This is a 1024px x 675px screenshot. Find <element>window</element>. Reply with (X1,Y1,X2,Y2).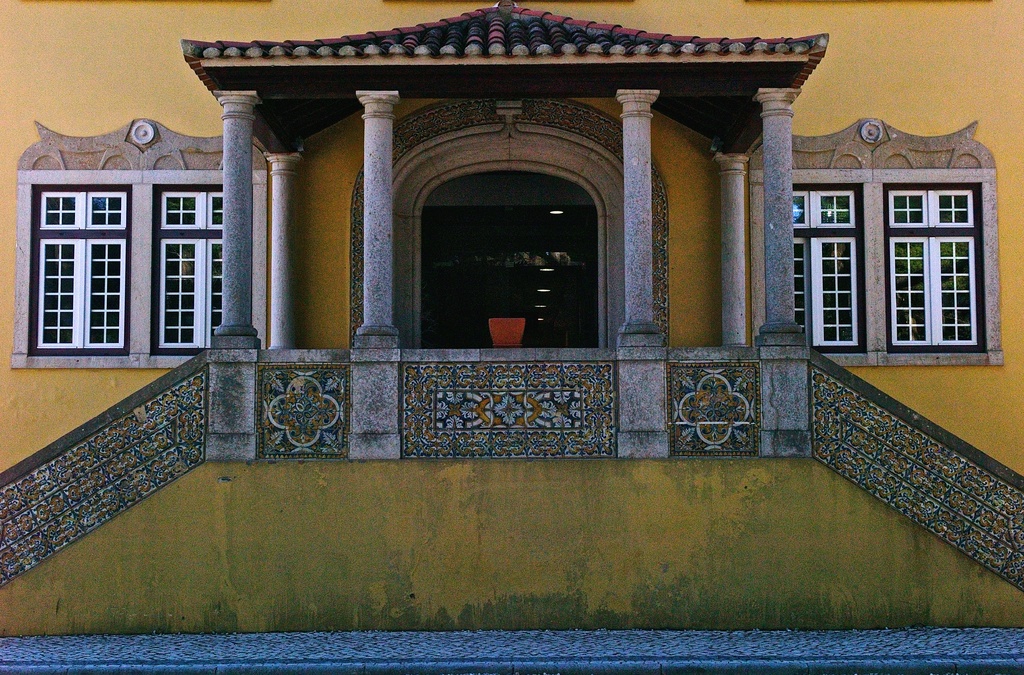
(166,192,227,229).
